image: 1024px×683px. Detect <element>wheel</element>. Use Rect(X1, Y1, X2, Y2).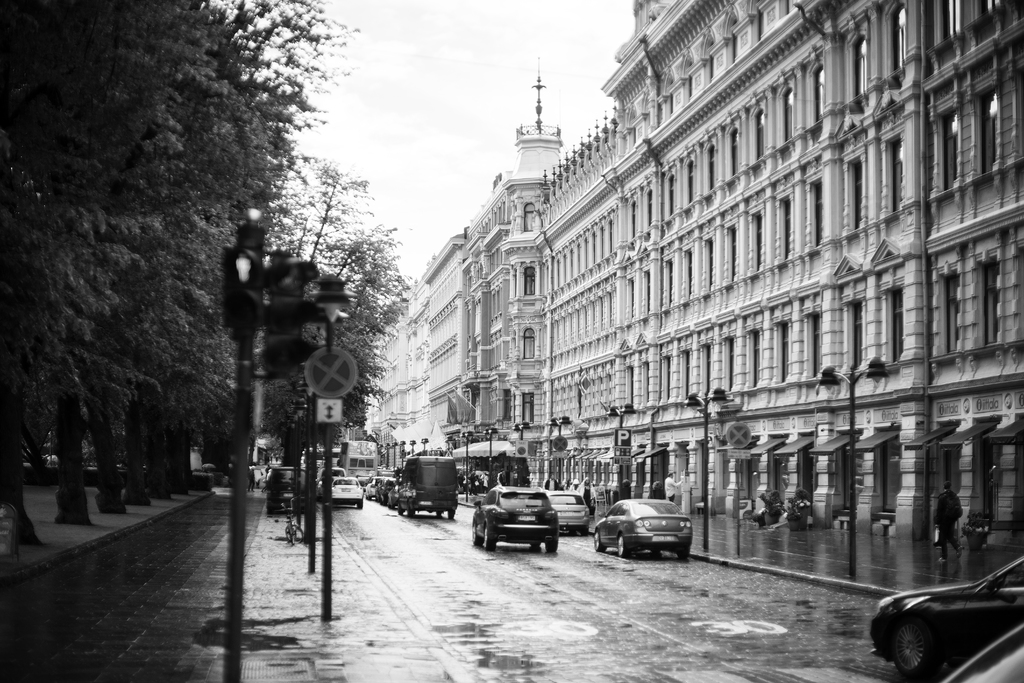
Rect(396, 507, 410, 515).
